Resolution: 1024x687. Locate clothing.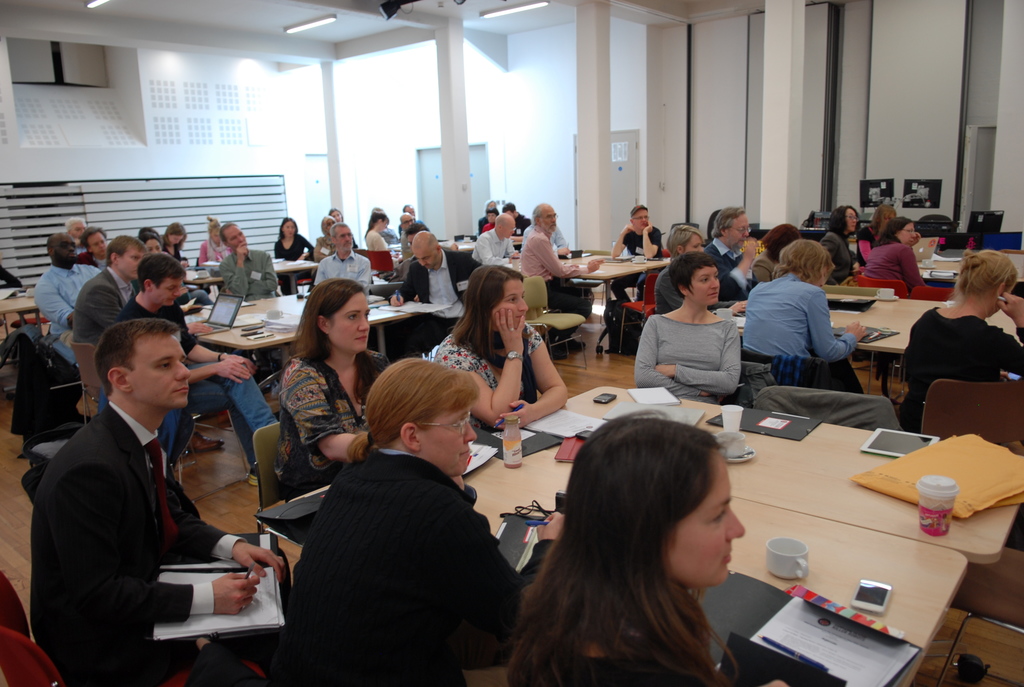
l=907, t=301, r=1023, b=436.
